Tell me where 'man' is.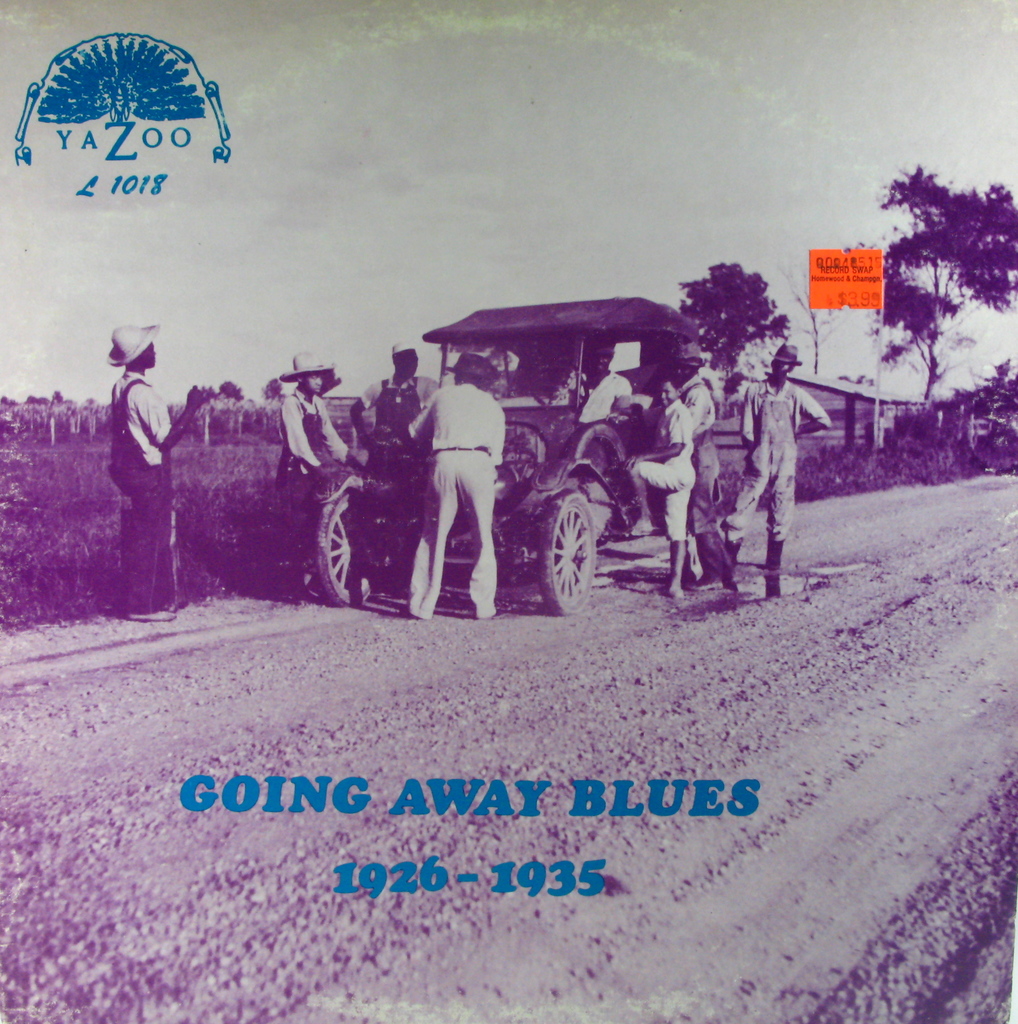
'man' is at rect(276, 360, 369, 515).
